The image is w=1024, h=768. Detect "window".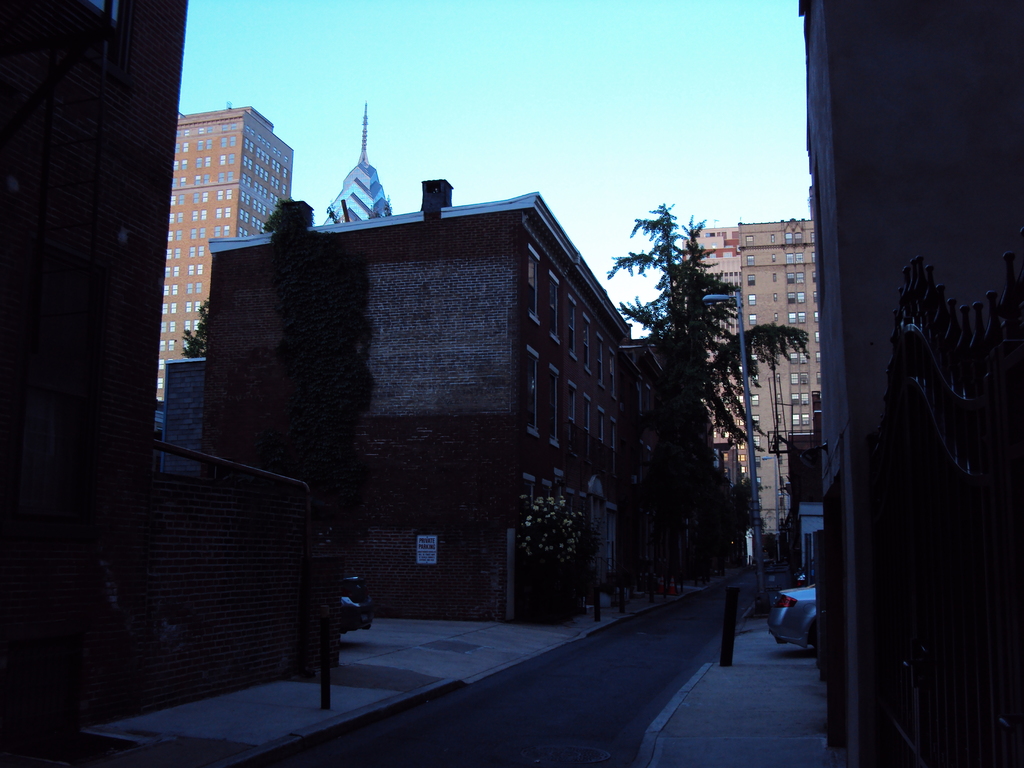
Detection: 580,397,592,462.
